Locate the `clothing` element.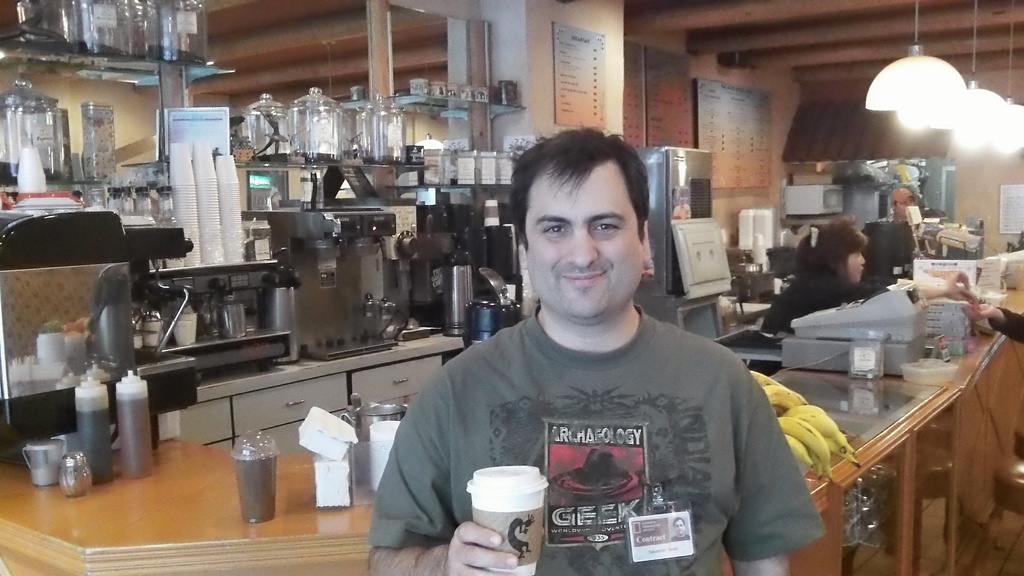
Element bbox: Rect(746, 258, 894, 364).
